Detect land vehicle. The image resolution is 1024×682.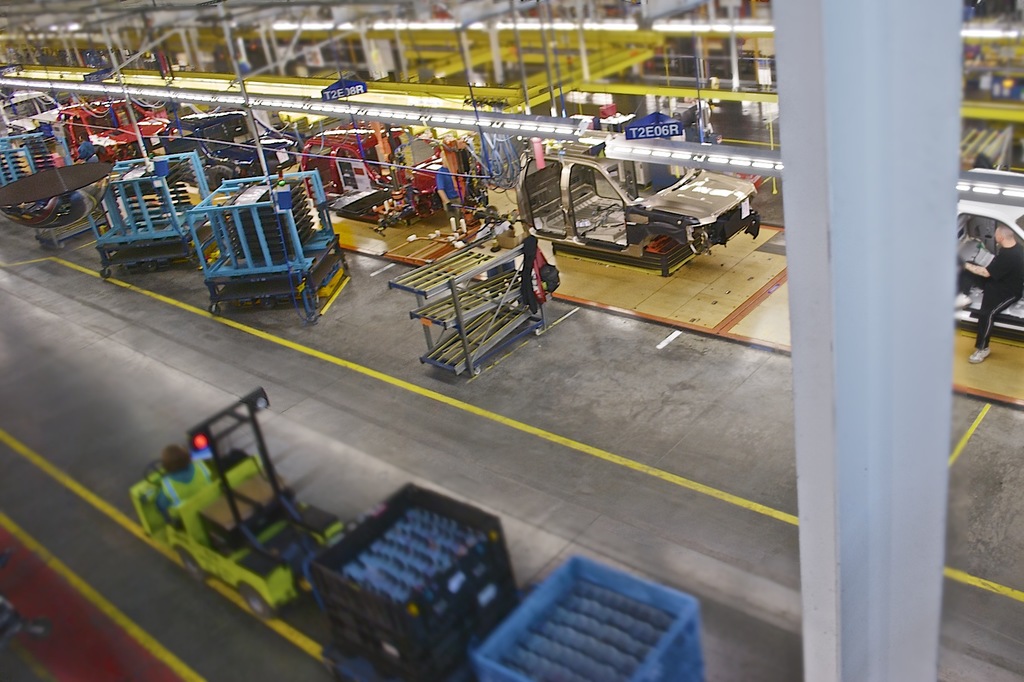
pyautogui.locateOnScreen(303, 126, 488, 207).
